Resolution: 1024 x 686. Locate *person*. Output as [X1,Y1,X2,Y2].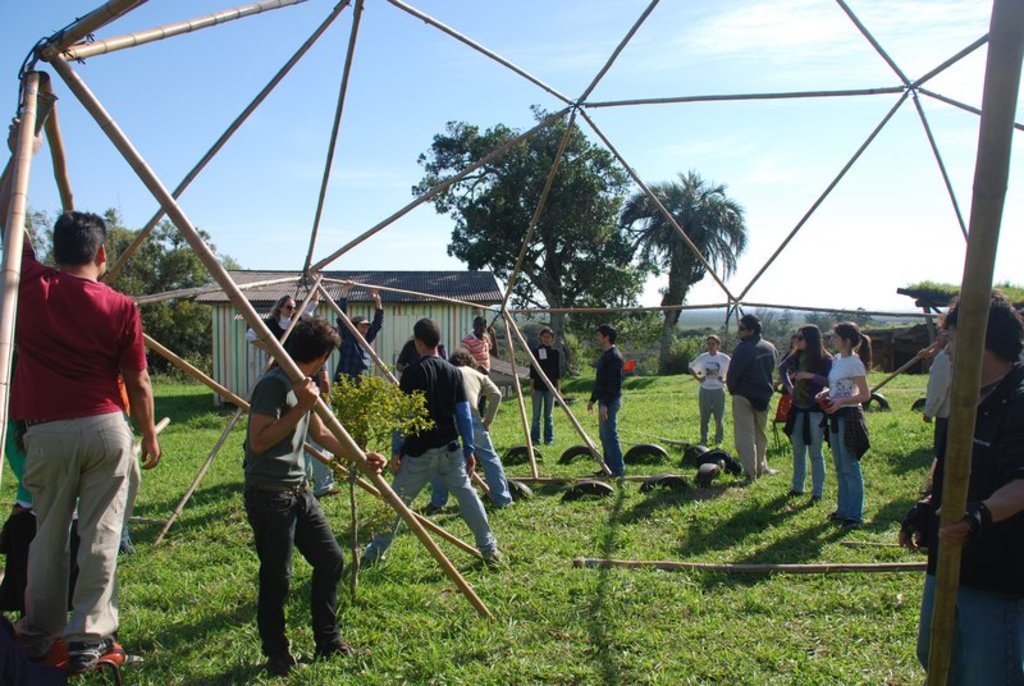
[687,337,732,451].
